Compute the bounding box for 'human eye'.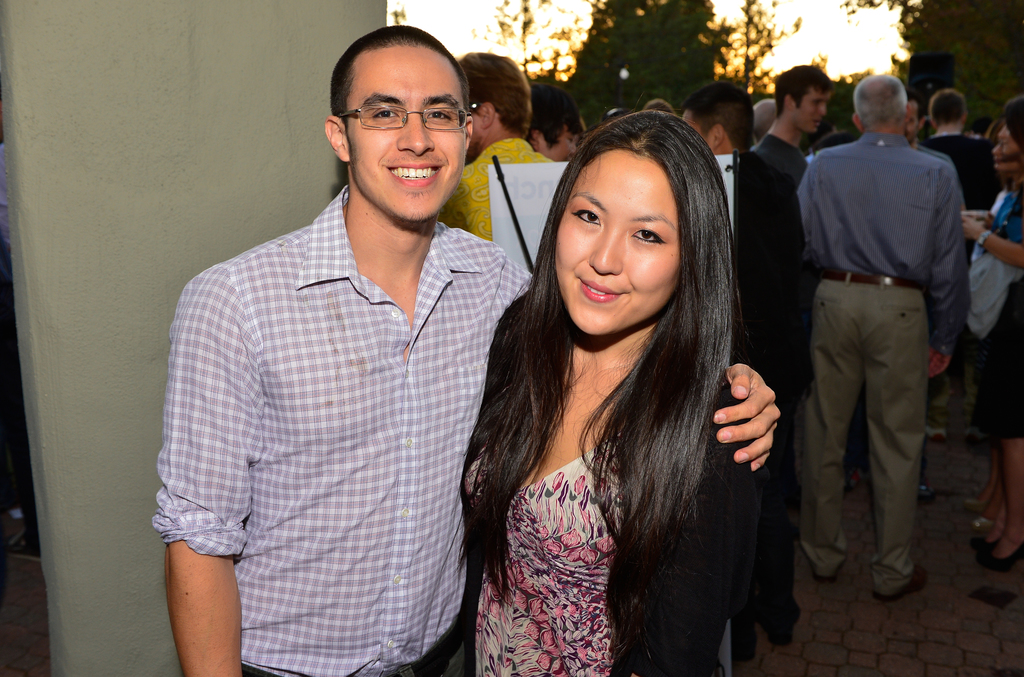
570/208/604/227.
